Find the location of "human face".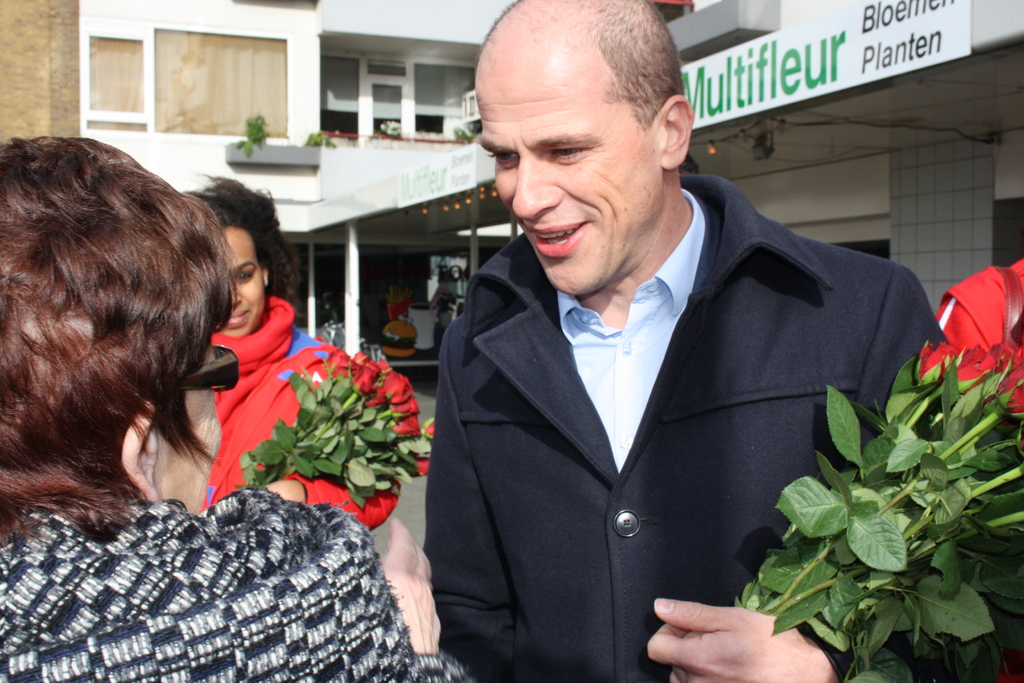
Location: <region>159, 352, 225, 507</region>.
